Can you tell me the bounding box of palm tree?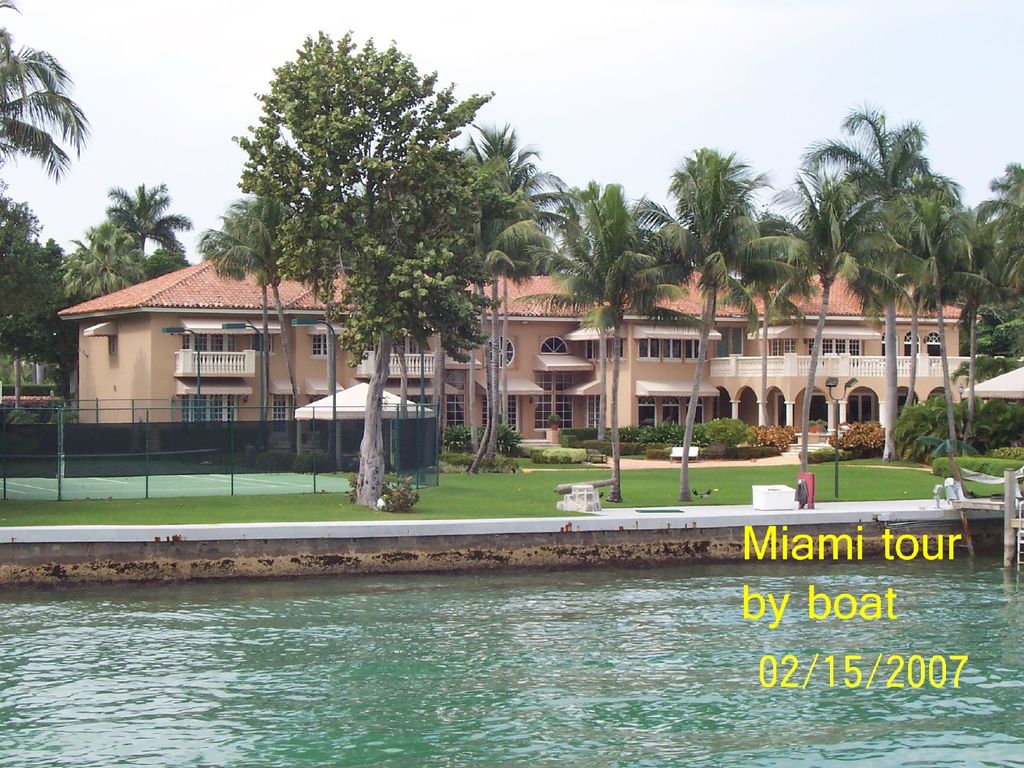
(445,161,548,458).
